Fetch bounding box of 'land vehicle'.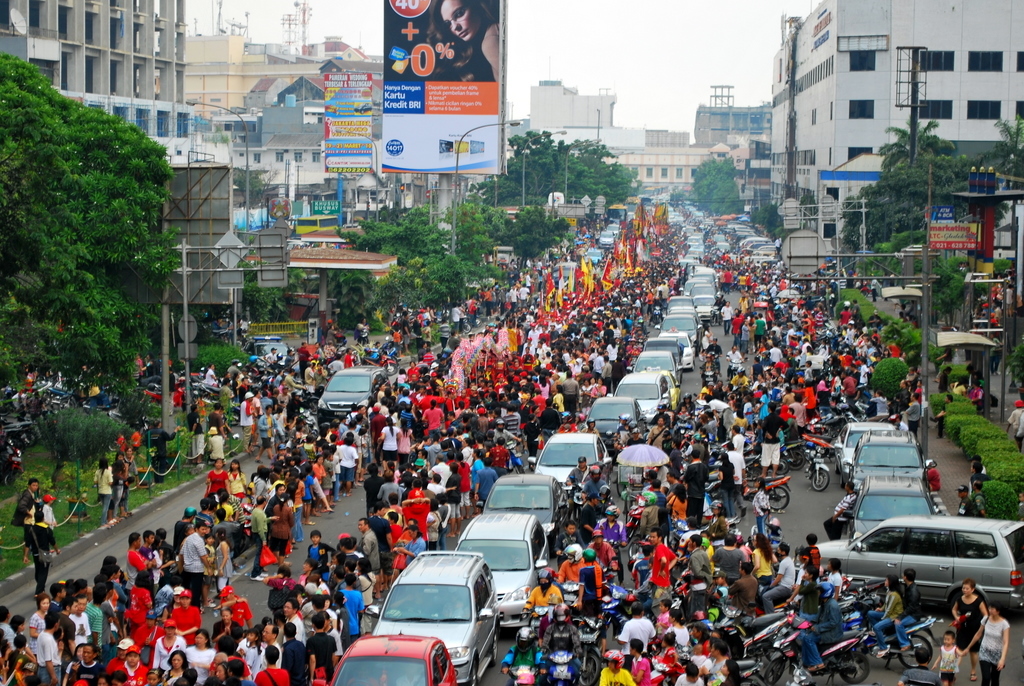
Bbox: region(564, 583, 584, 610).
